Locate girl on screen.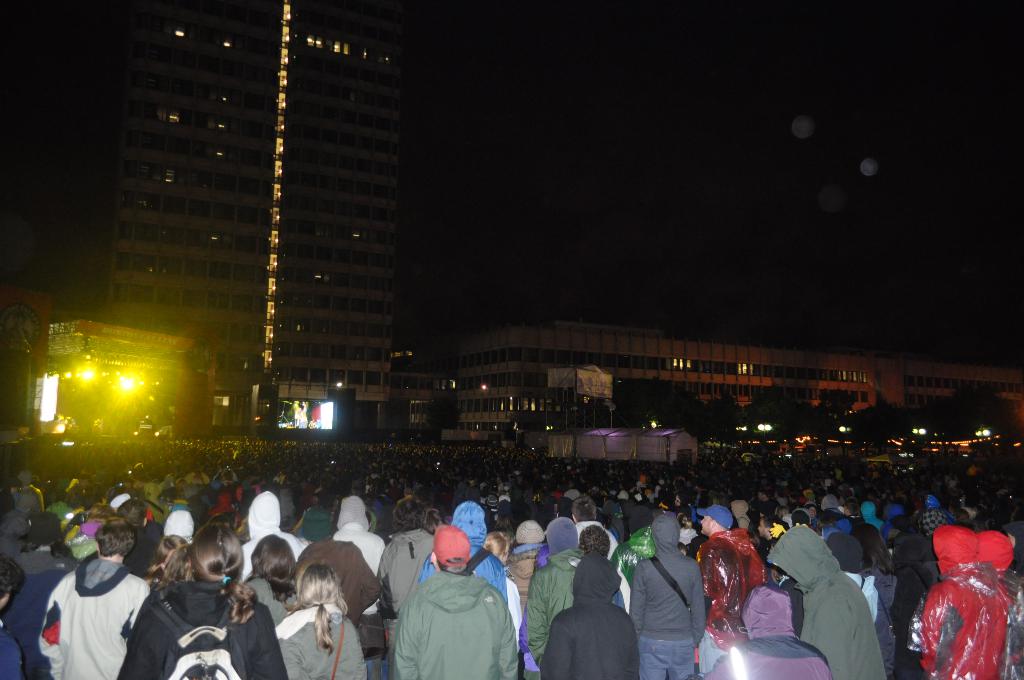
On screen at {"left": 261, "top": 565, "right": 374, "bottom": 679}.
